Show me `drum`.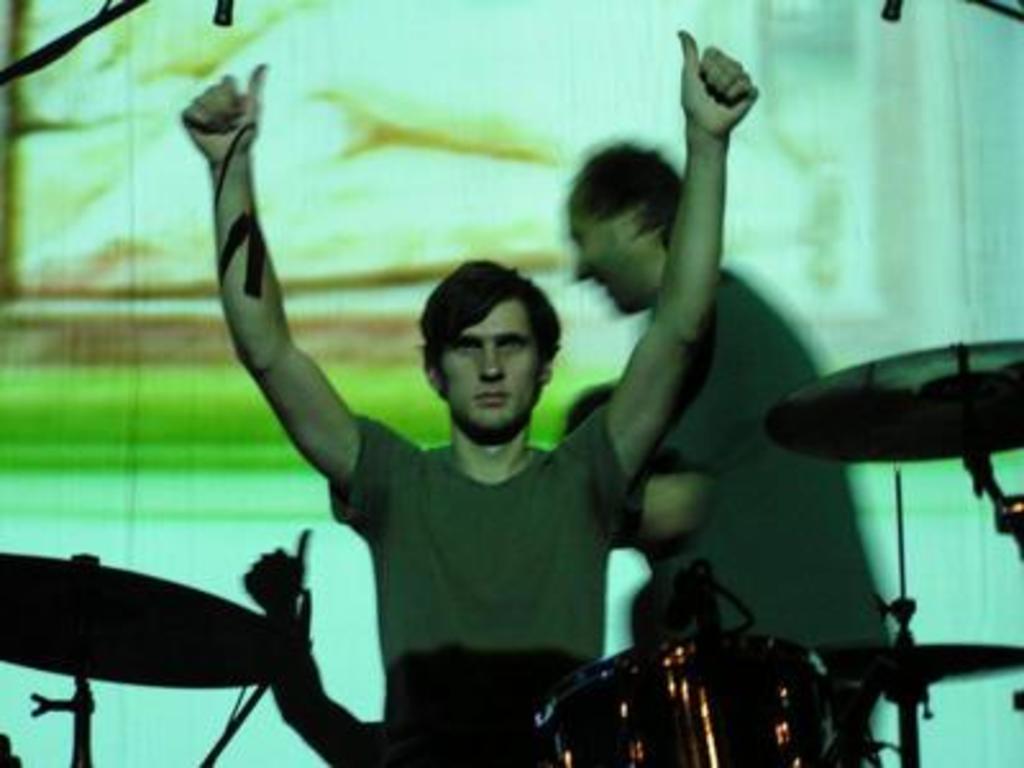
`drum` is here: (left=538, top=635, right=832, bottom=765).
